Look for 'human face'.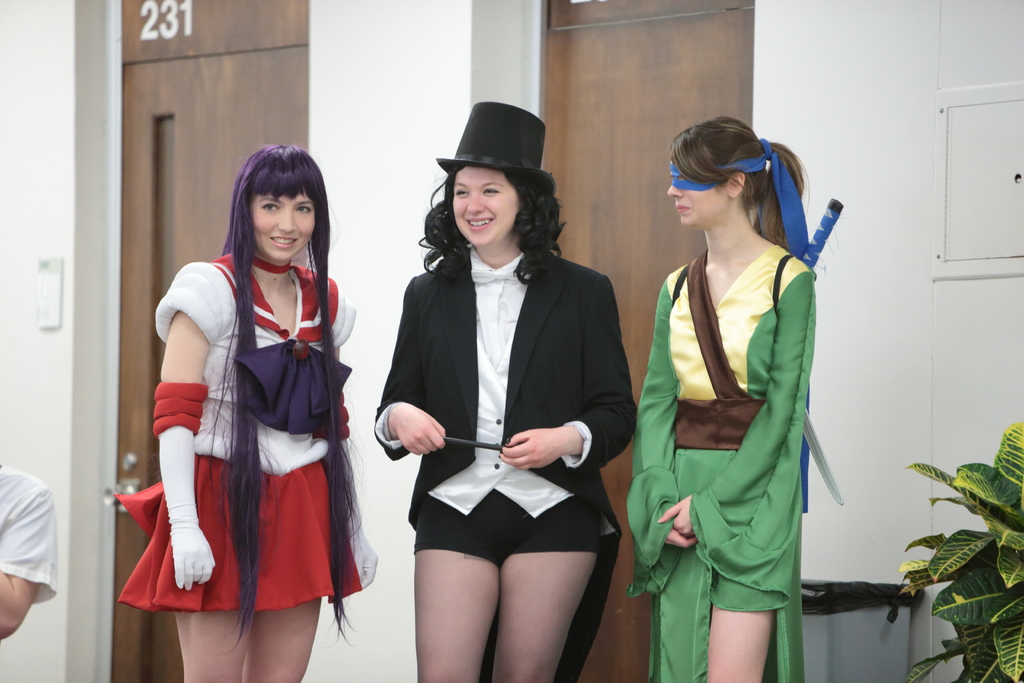
Found: Rect(248, 194, 317, 260).
